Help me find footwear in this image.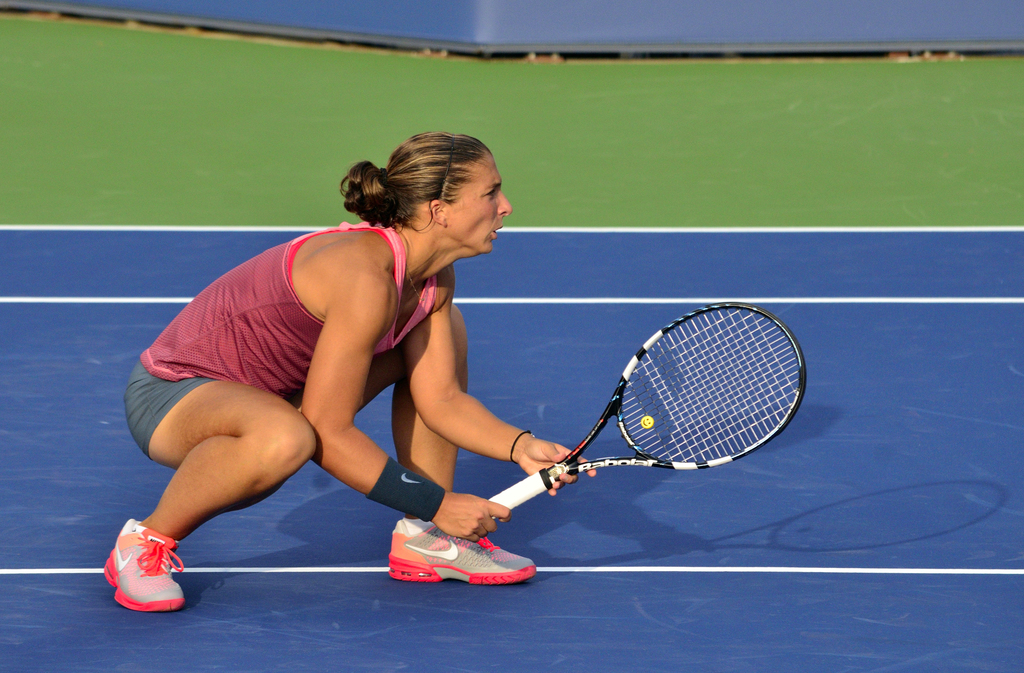
Found it: <bbox>102, 519, 188, 616</bbox>.
